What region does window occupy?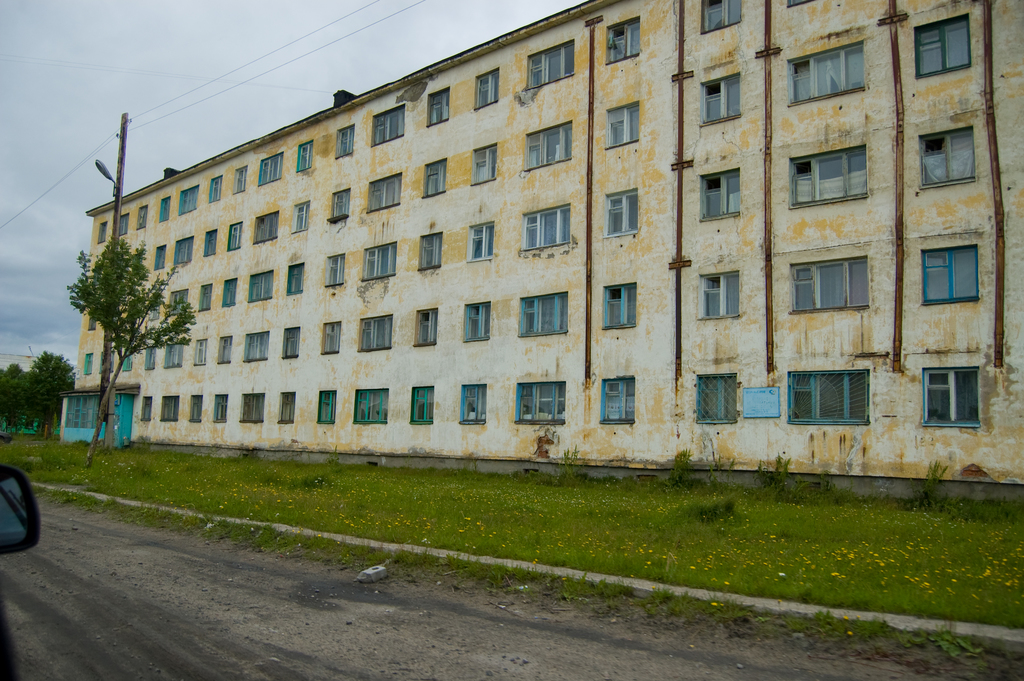
region(284, 326, 300, 361).
